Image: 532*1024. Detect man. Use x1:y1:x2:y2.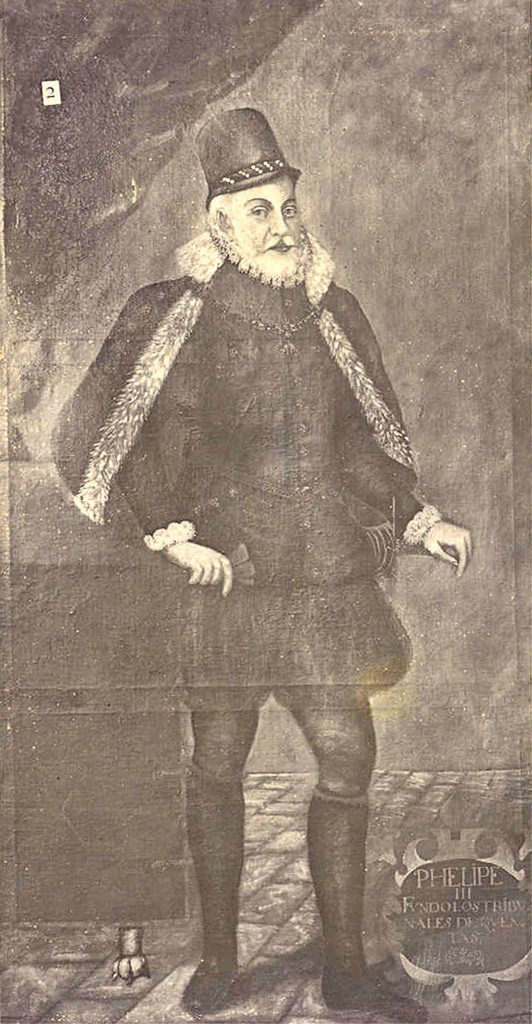
71:108:437:960.
